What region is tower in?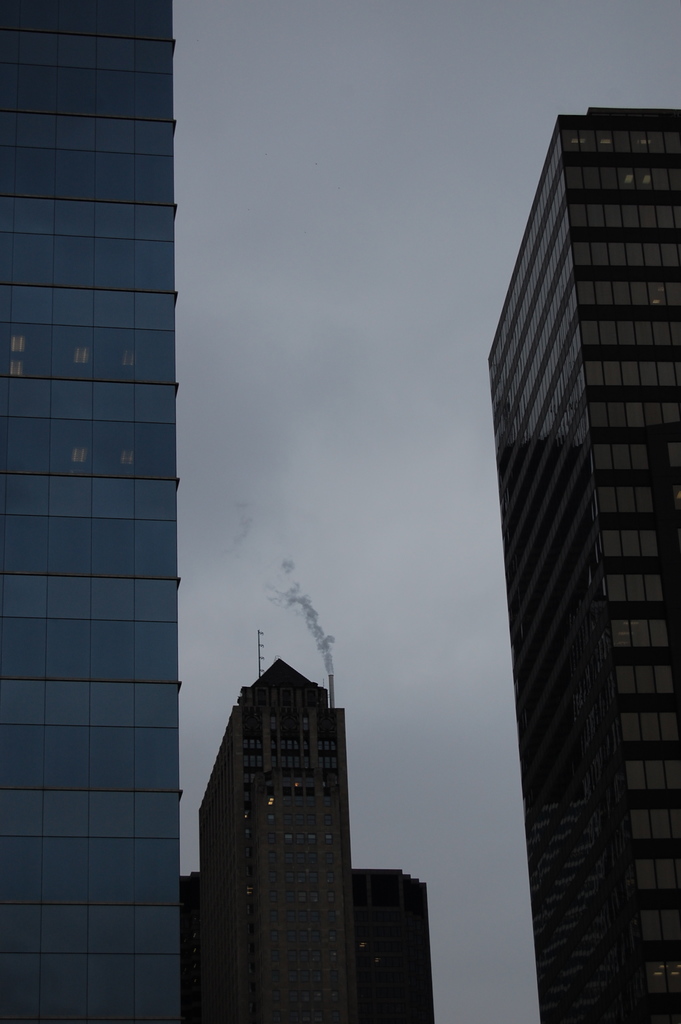
{"left": 0, "top": 0, "right": 186, "bottom": 1023}.
